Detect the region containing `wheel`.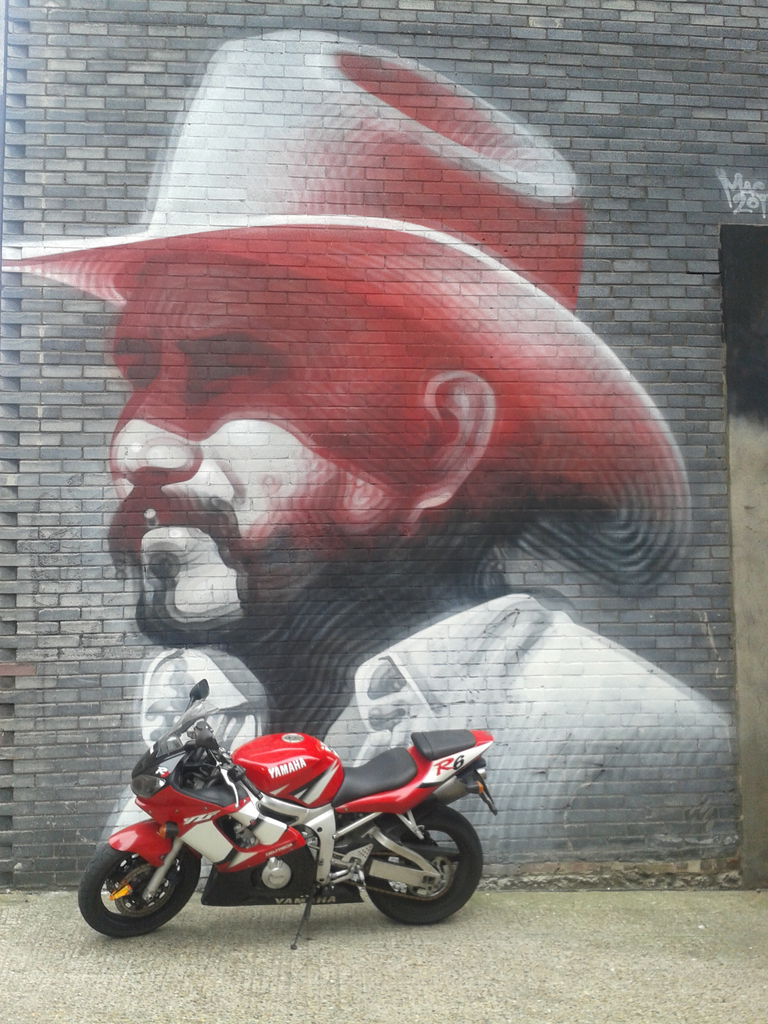
<box>78,846,198,939</box>.
